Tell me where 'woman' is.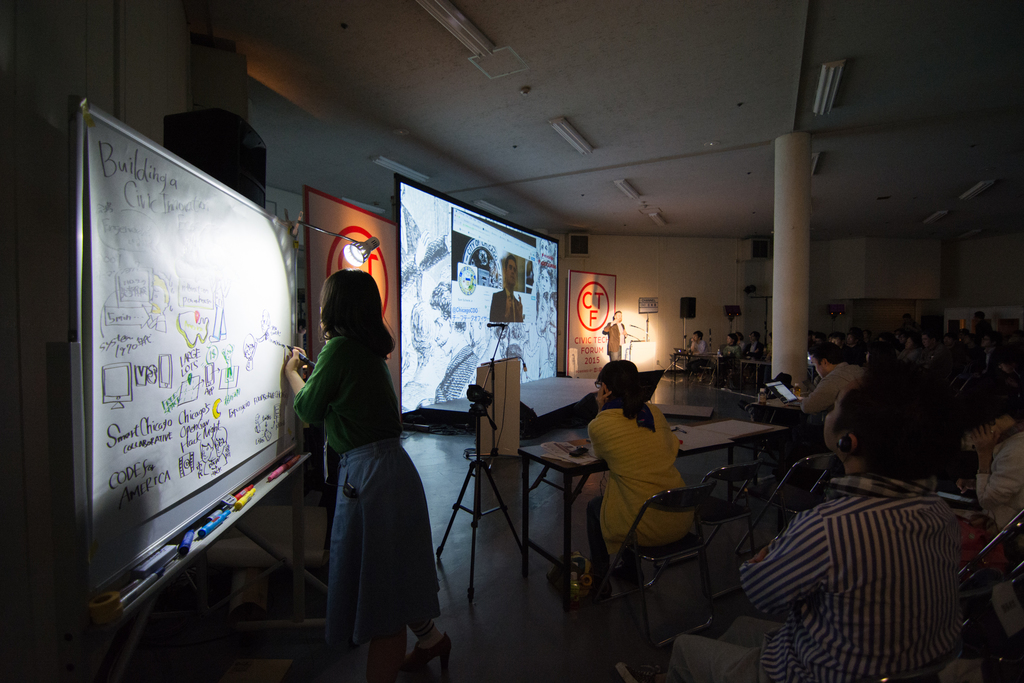
'woman' is at 290,209,442,661.
